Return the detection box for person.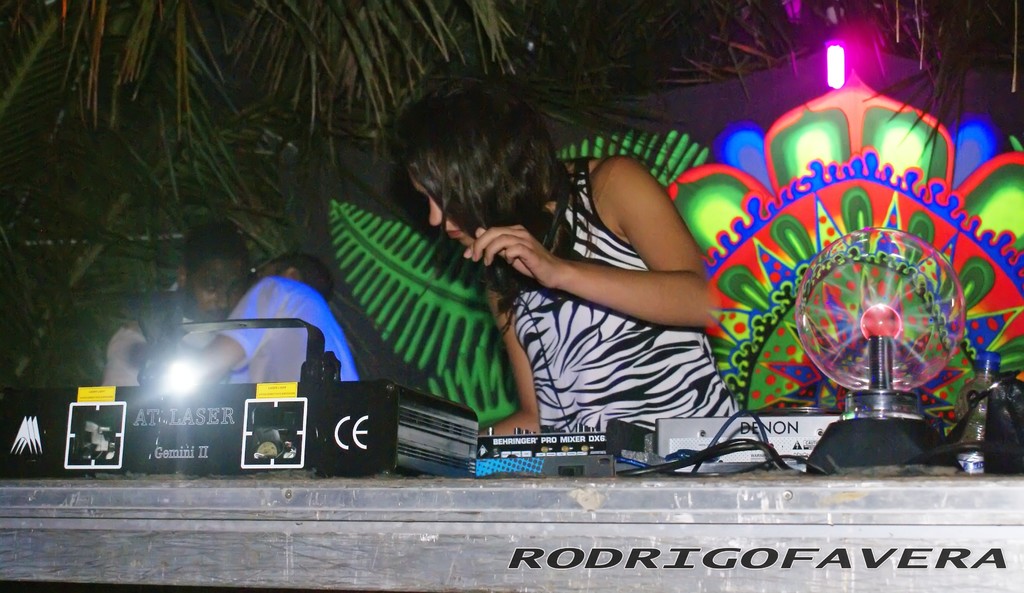
box=[153, 248, 355, 386].
